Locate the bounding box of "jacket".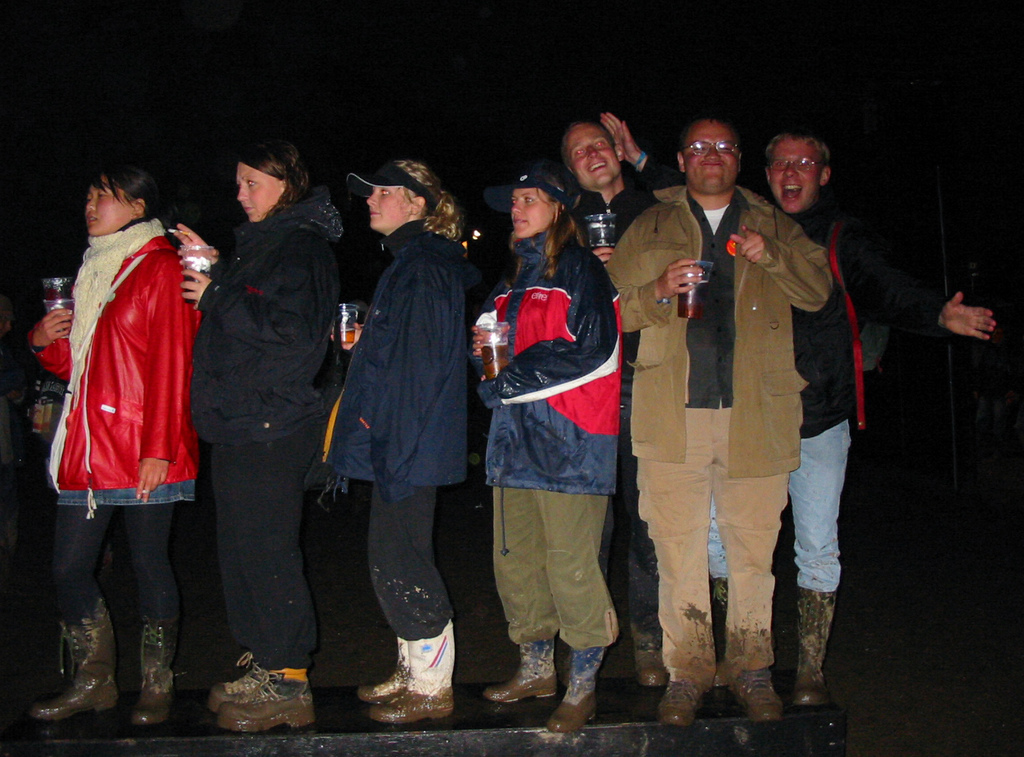
Bounding box: <box>472,234,620,493</box>.
